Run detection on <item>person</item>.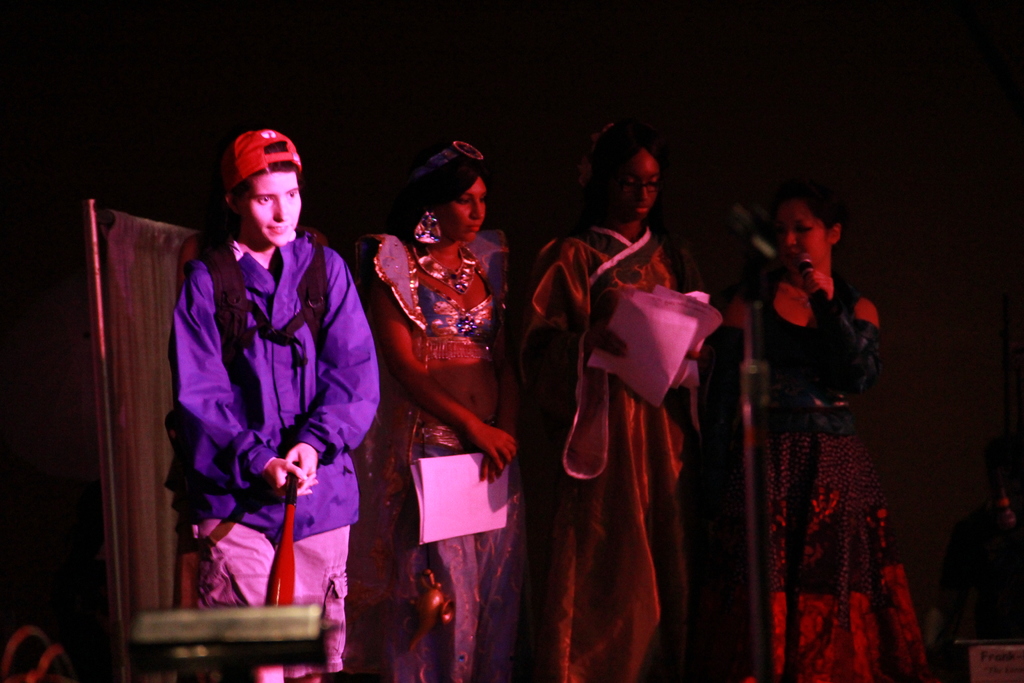
Result: [left=732, top=189, right=924, bottom=682].
